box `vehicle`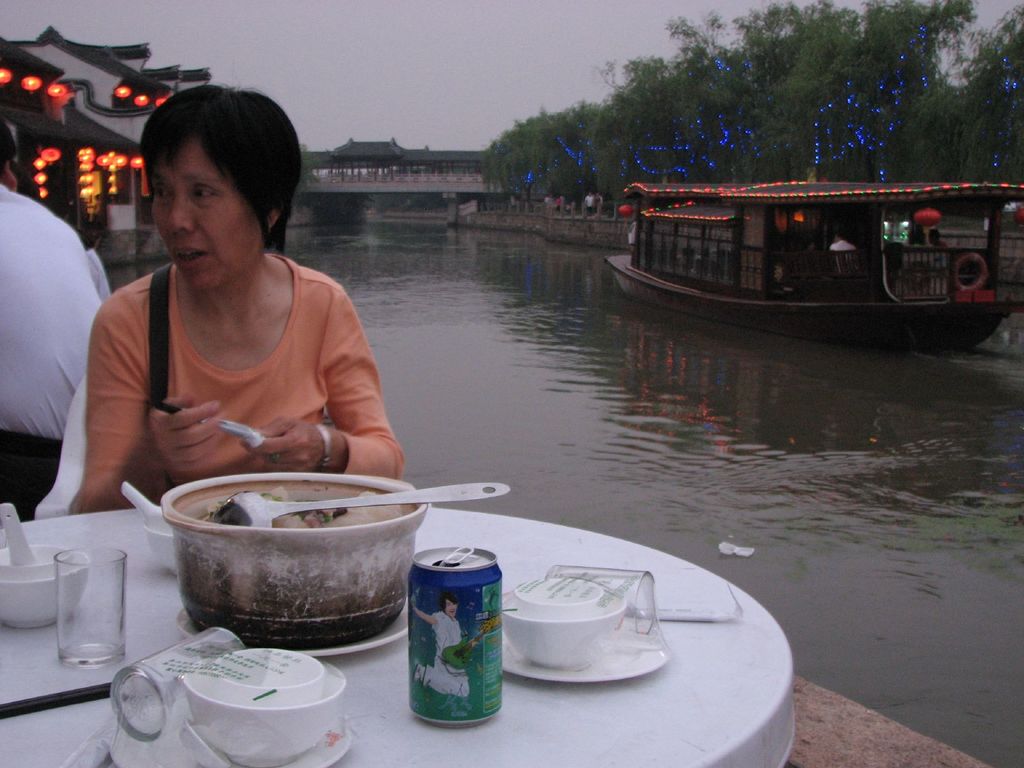
bbox=(594, 161, 1021, 346)
